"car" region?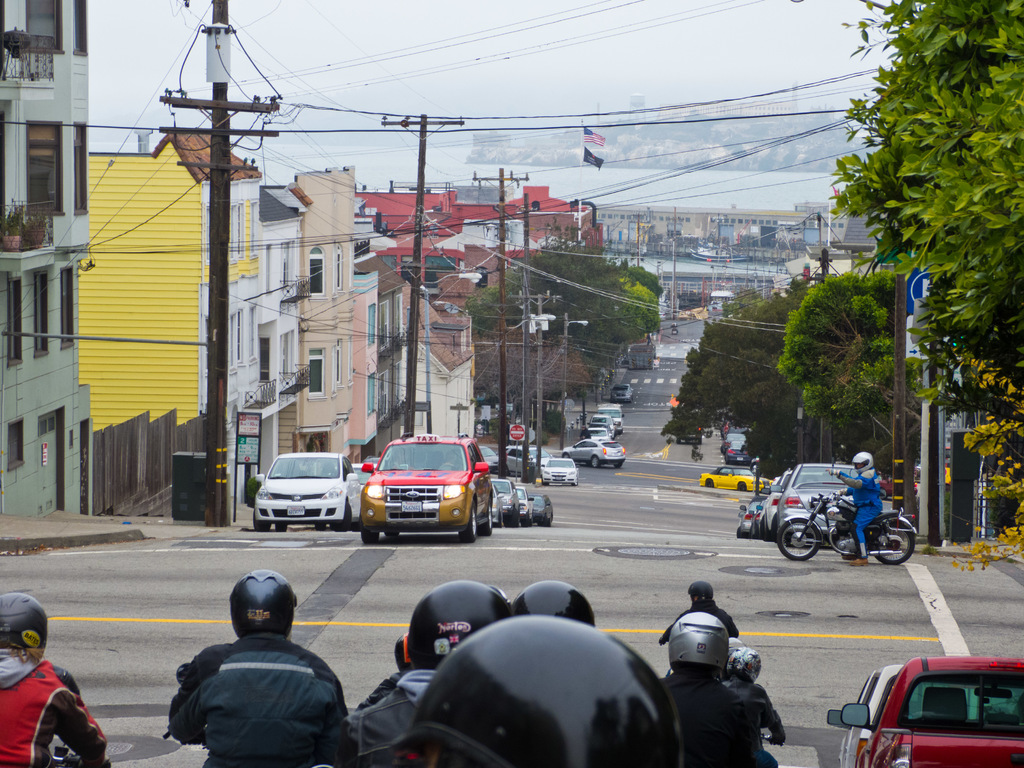
bbox=[505, 443, 550, 476]
